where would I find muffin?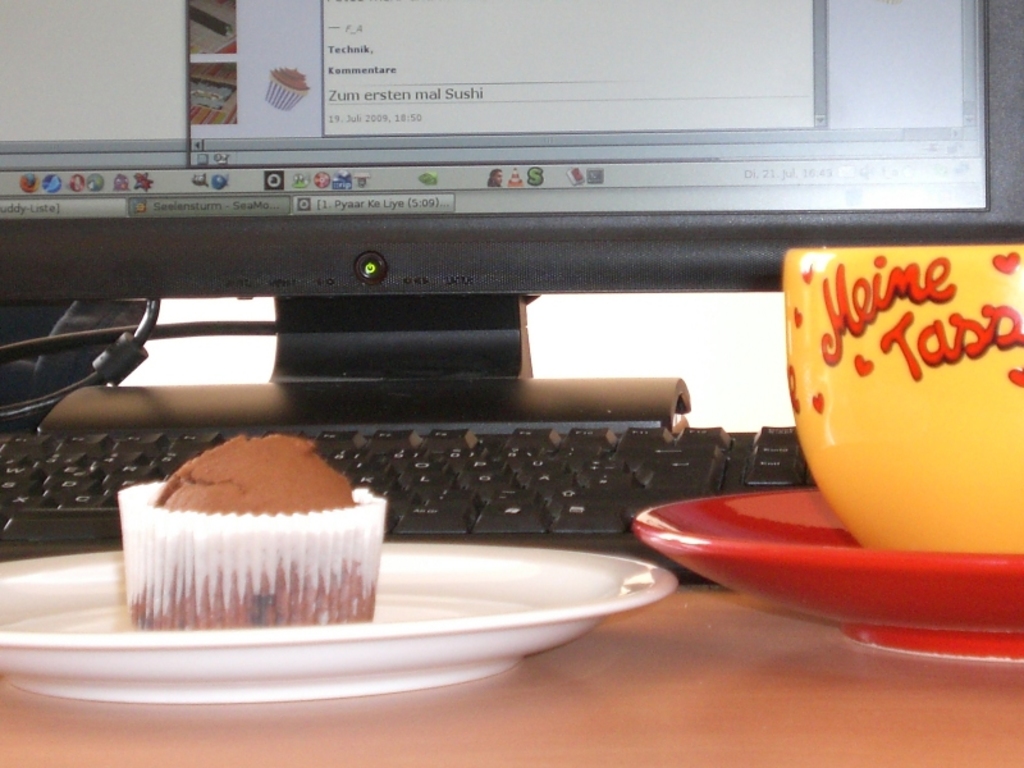
At <bbox>113, 436, 393, 634</bbox>.
